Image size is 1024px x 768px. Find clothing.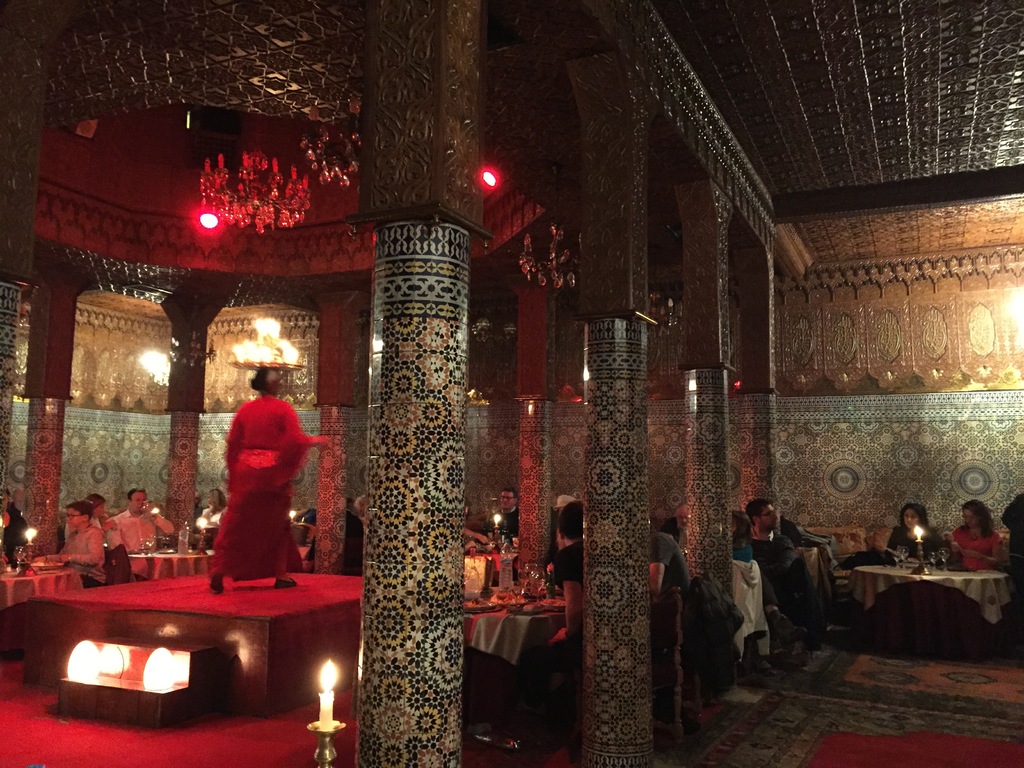
(726, 537, 756, 564).
